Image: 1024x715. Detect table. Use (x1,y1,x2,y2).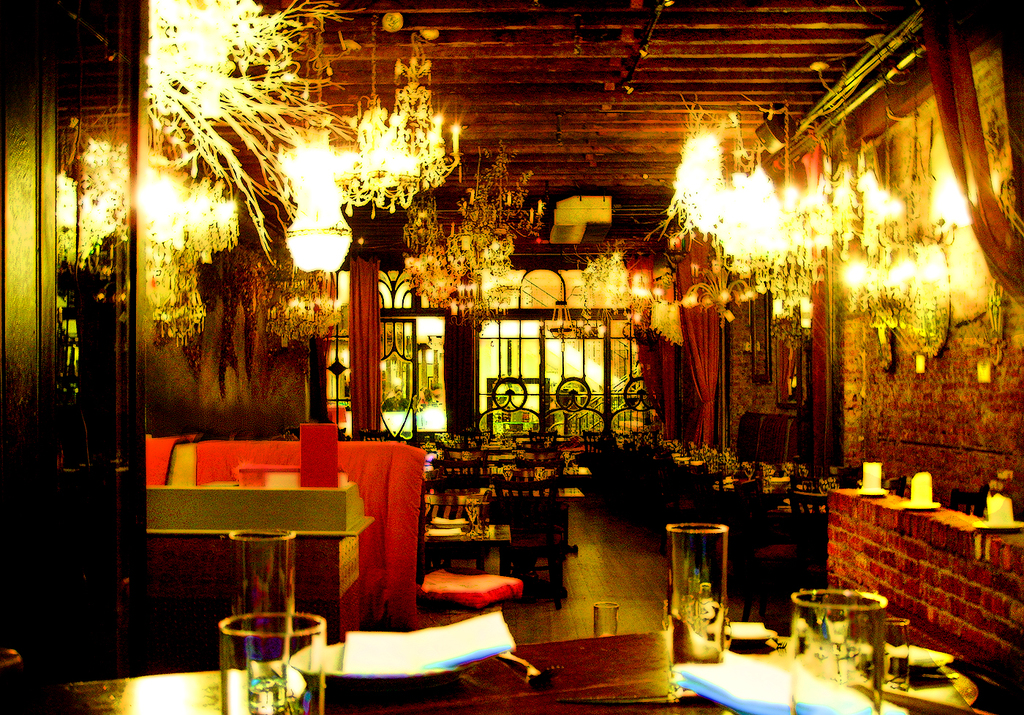
(470,436,639,451).
